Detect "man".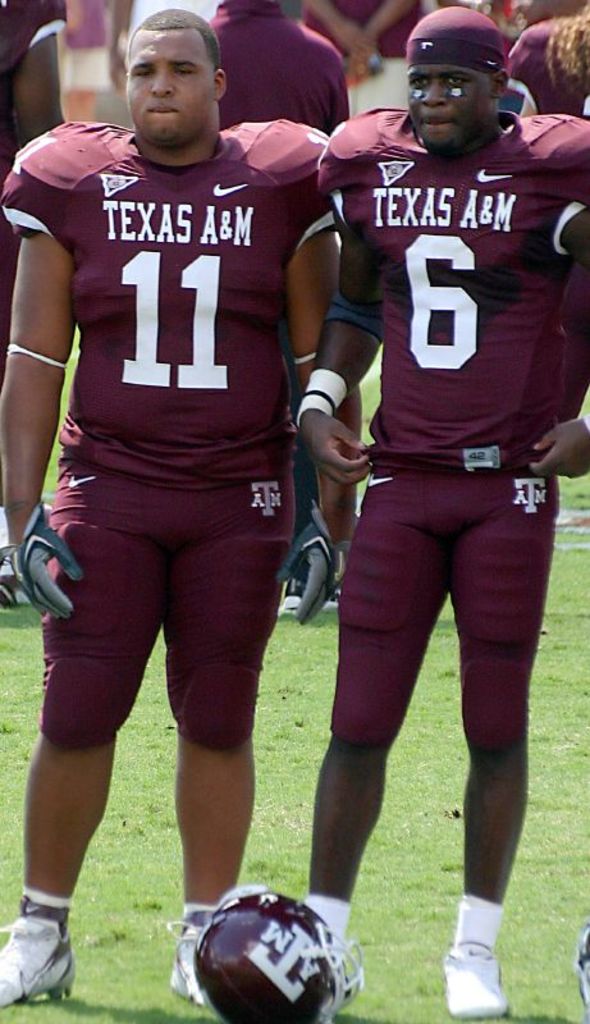
Detected at bbox=[0, 3, 362, 1006].
